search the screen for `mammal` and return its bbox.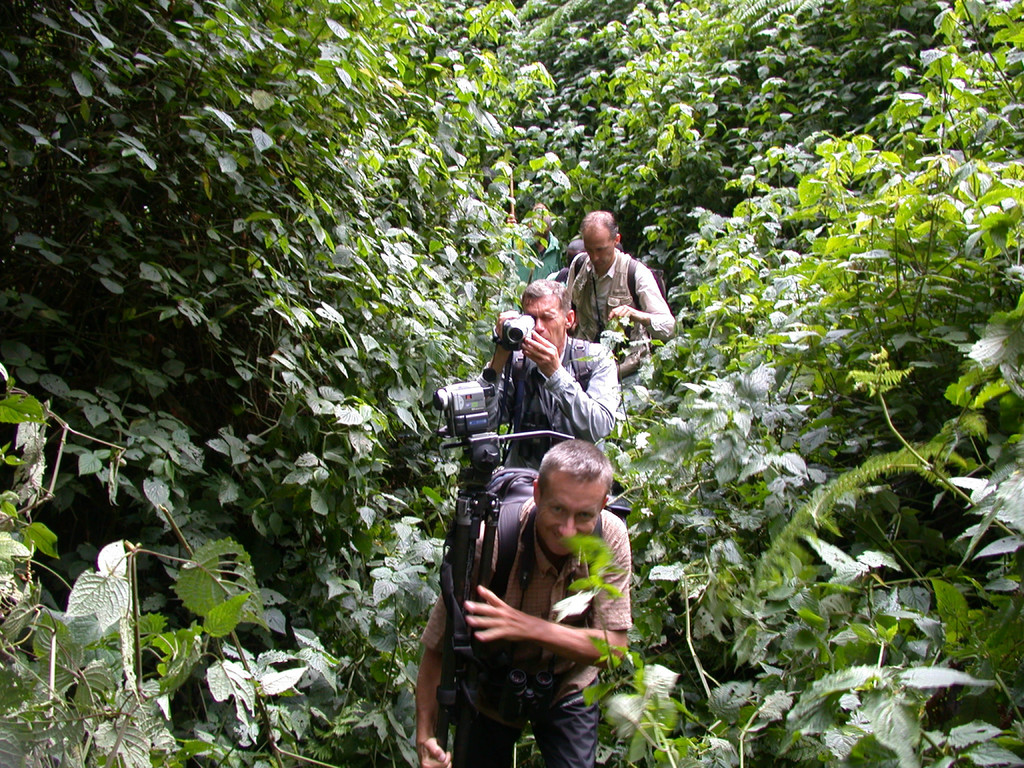
Found: select_region(568, 236, 587, 261).
